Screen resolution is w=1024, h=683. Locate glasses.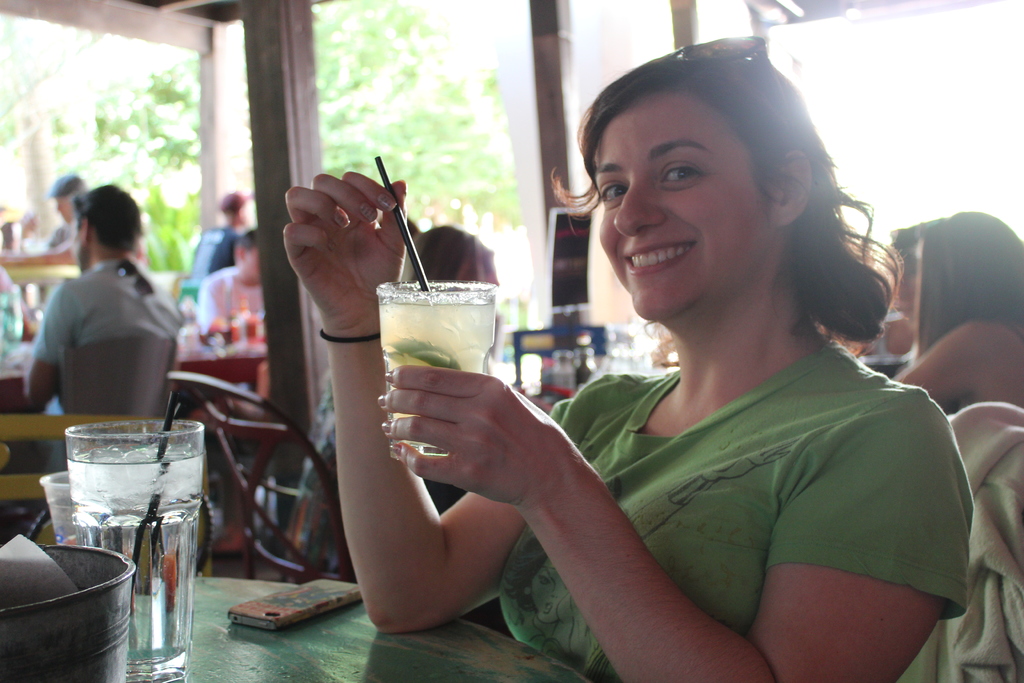
{"x1": 112, "y1": 256, "x2": 151, "y2": 301}.
